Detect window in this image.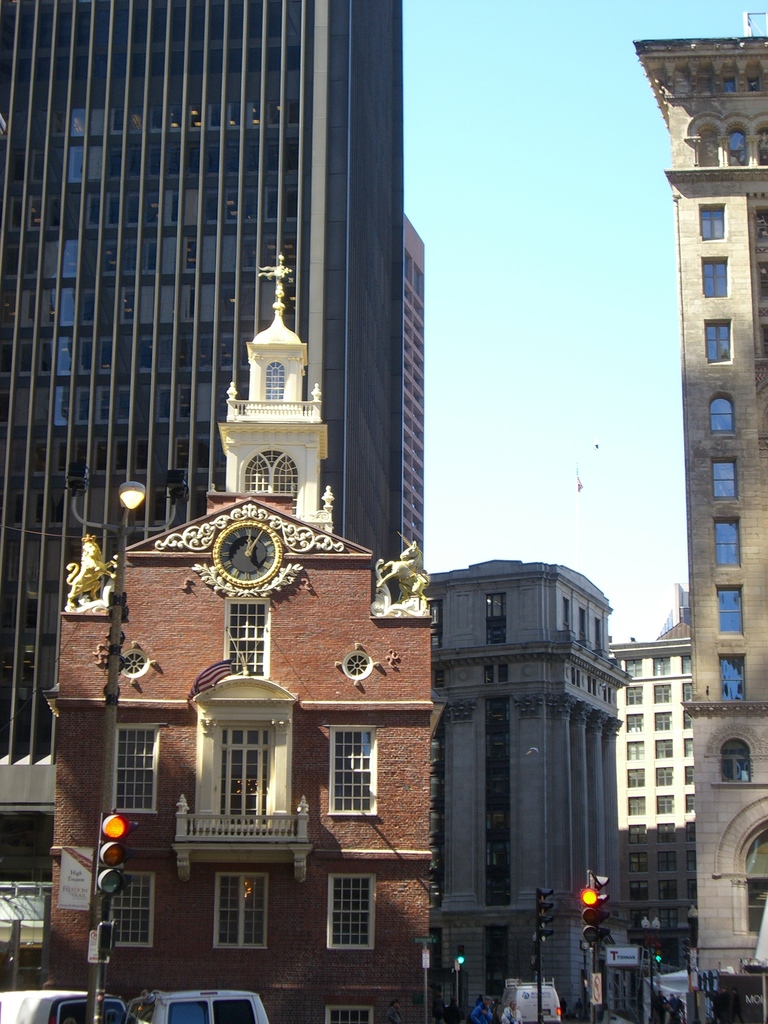
Detection: rect(698, 316, 739, 364).
